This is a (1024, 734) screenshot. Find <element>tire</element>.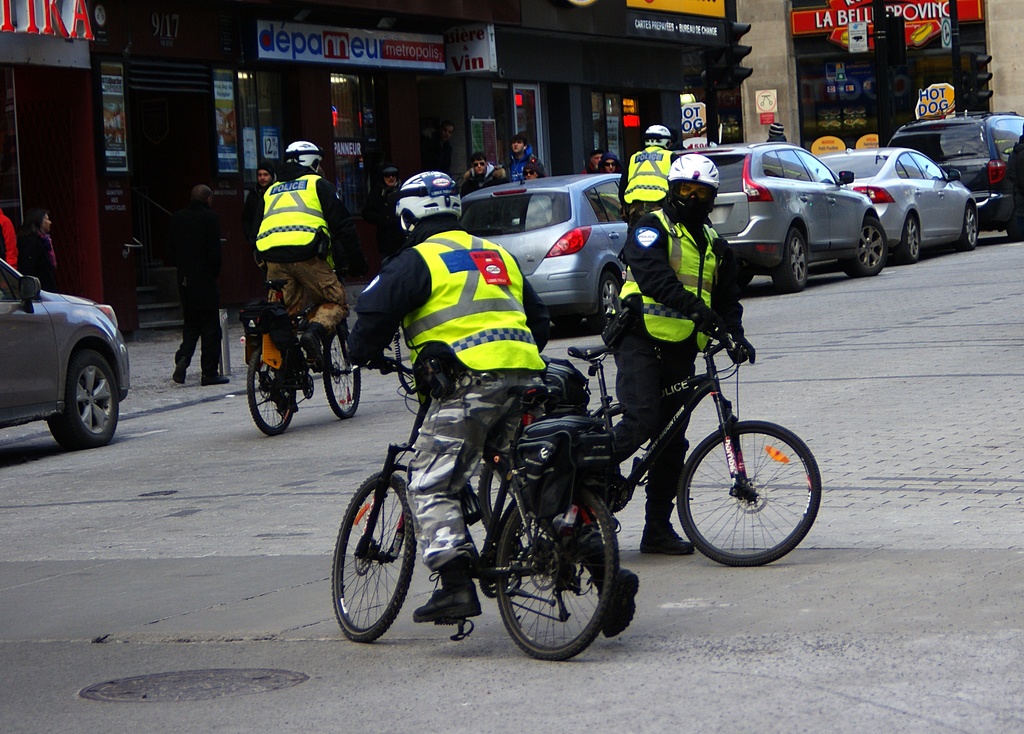
Bounding box: x1=511 y1=461 x2=628 y2=550.
